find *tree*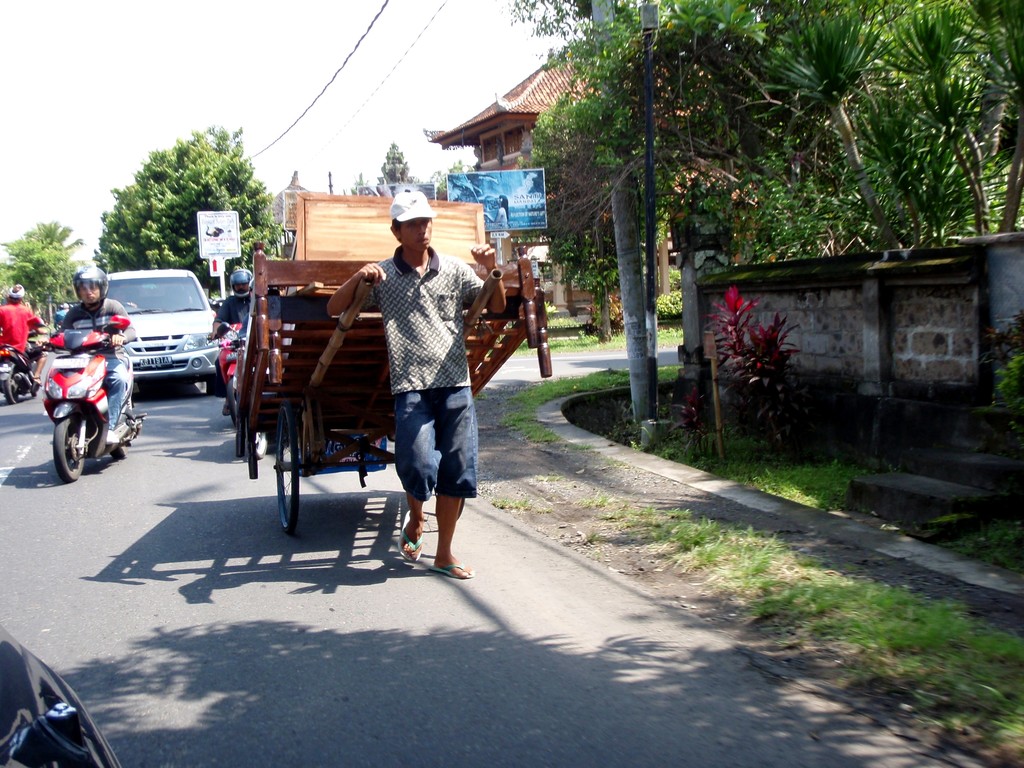
locate(380, 138, 417, 193)
